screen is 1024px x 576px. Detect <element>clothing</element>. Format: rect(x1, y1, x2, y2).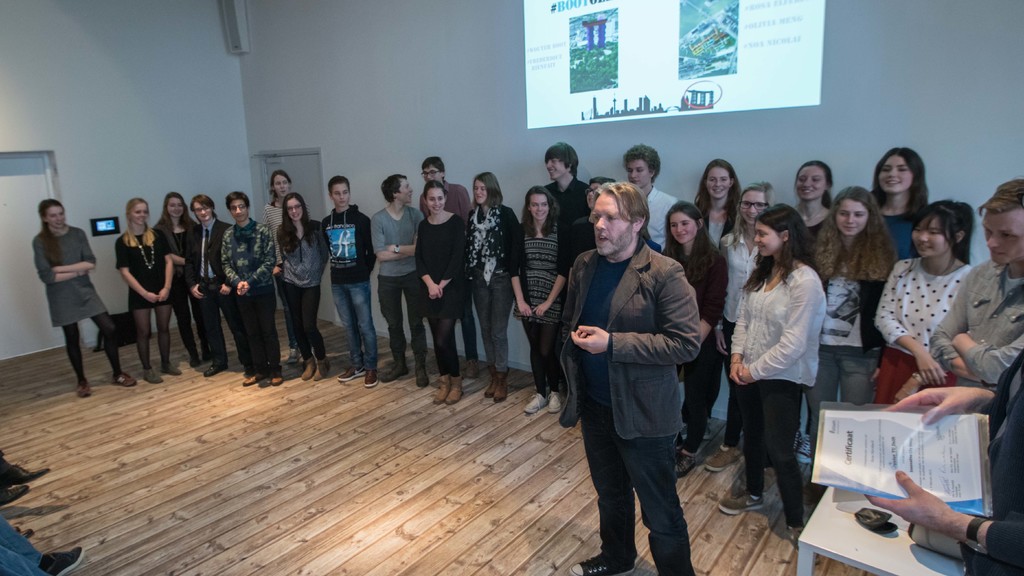
rect(221, 216, 276, 372).
